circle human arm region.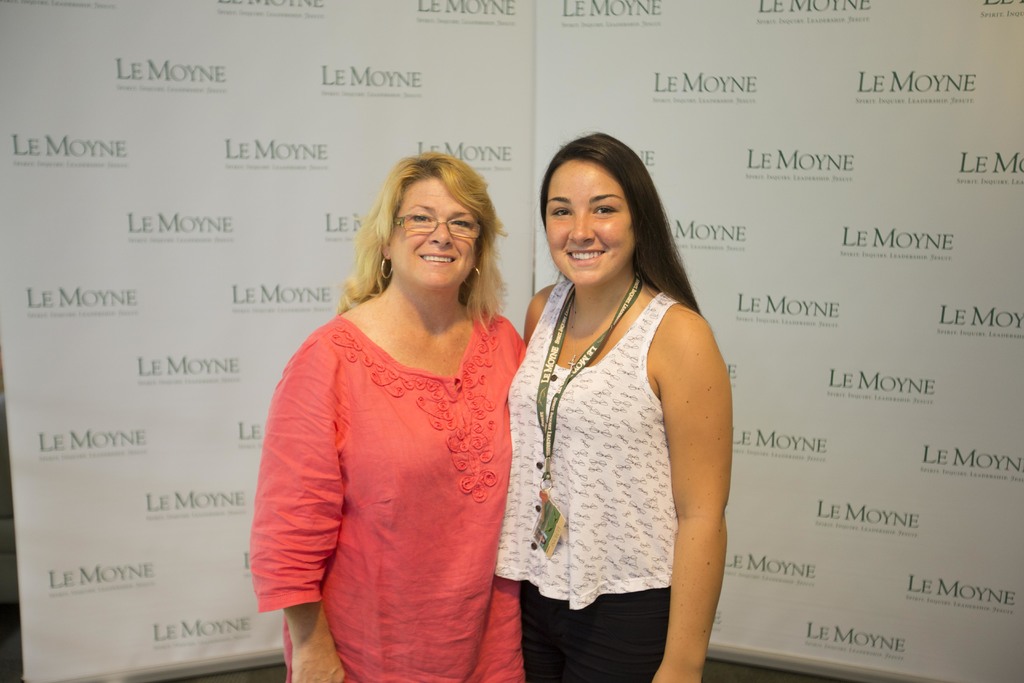
Region: x1=648, y1=290, x2=740, y2=656.
